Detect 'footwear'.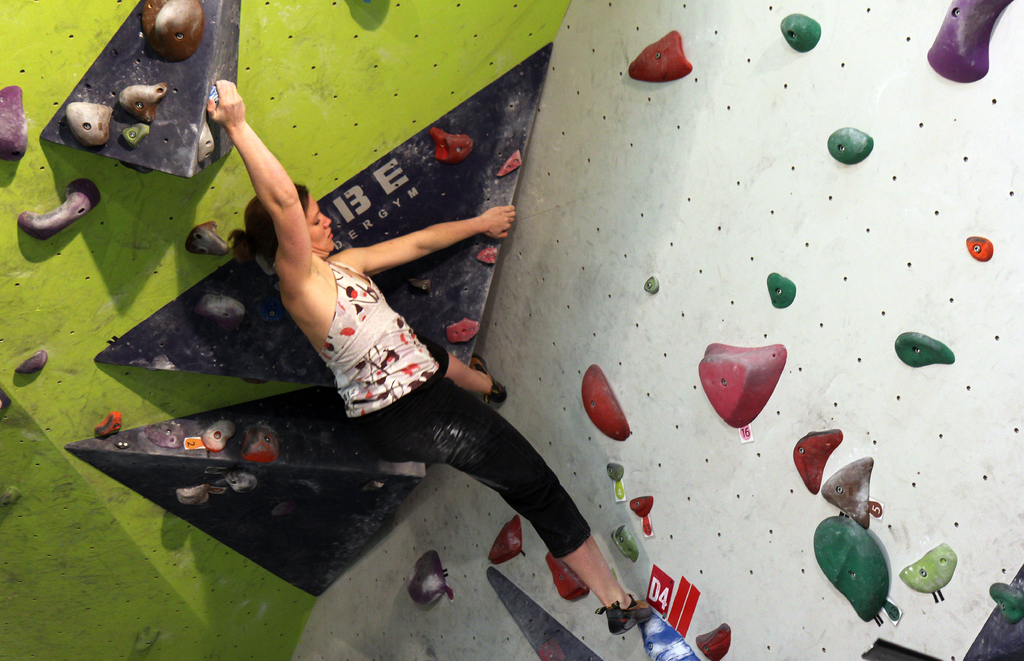
Detected at box(598, 598, 655, 639).
